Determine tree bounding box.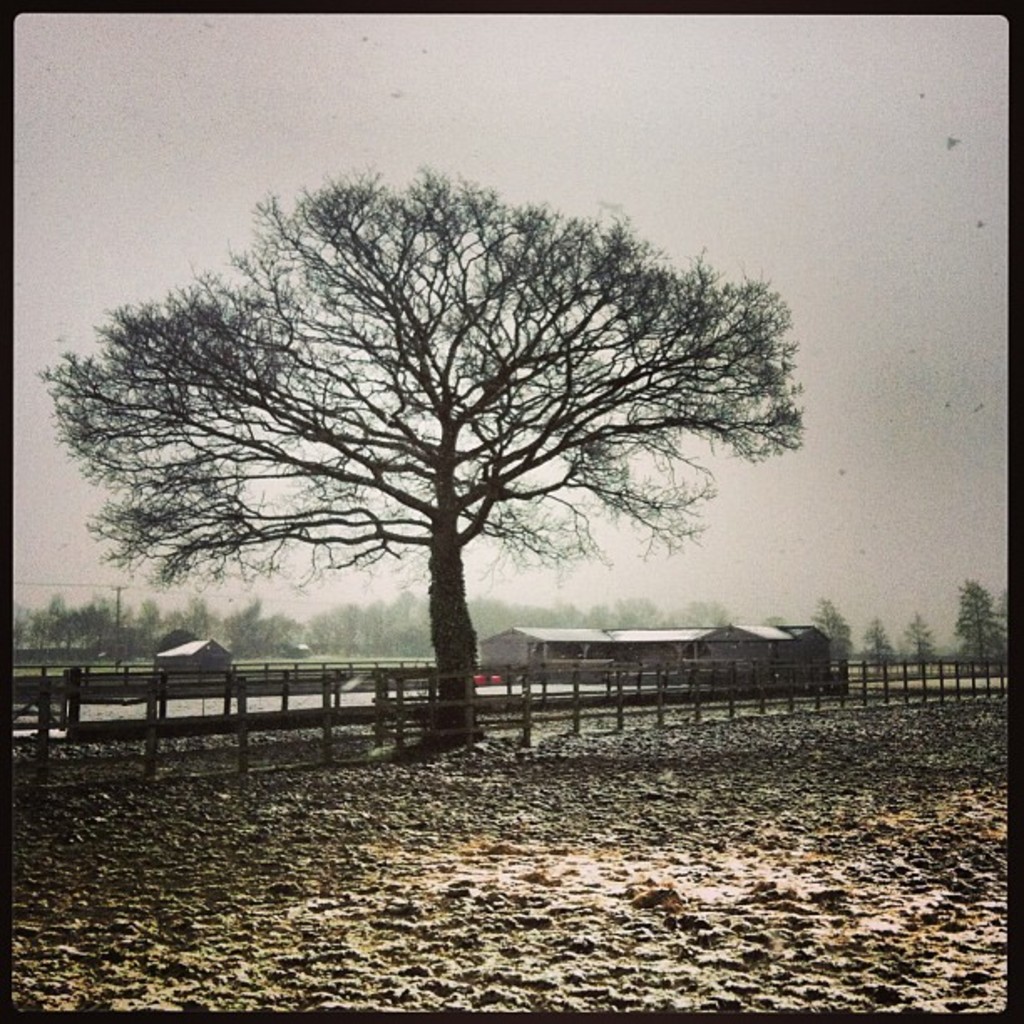
Determined: l=40, t=159, r=798, b=741.
